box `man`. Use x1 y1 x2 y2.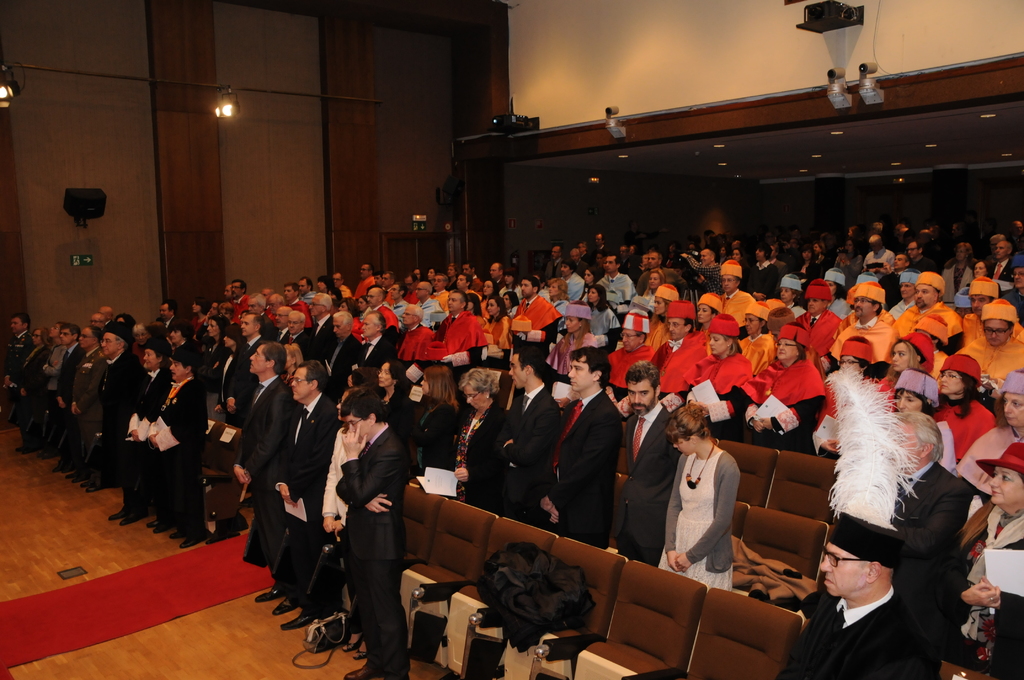
151 299 181 336.
